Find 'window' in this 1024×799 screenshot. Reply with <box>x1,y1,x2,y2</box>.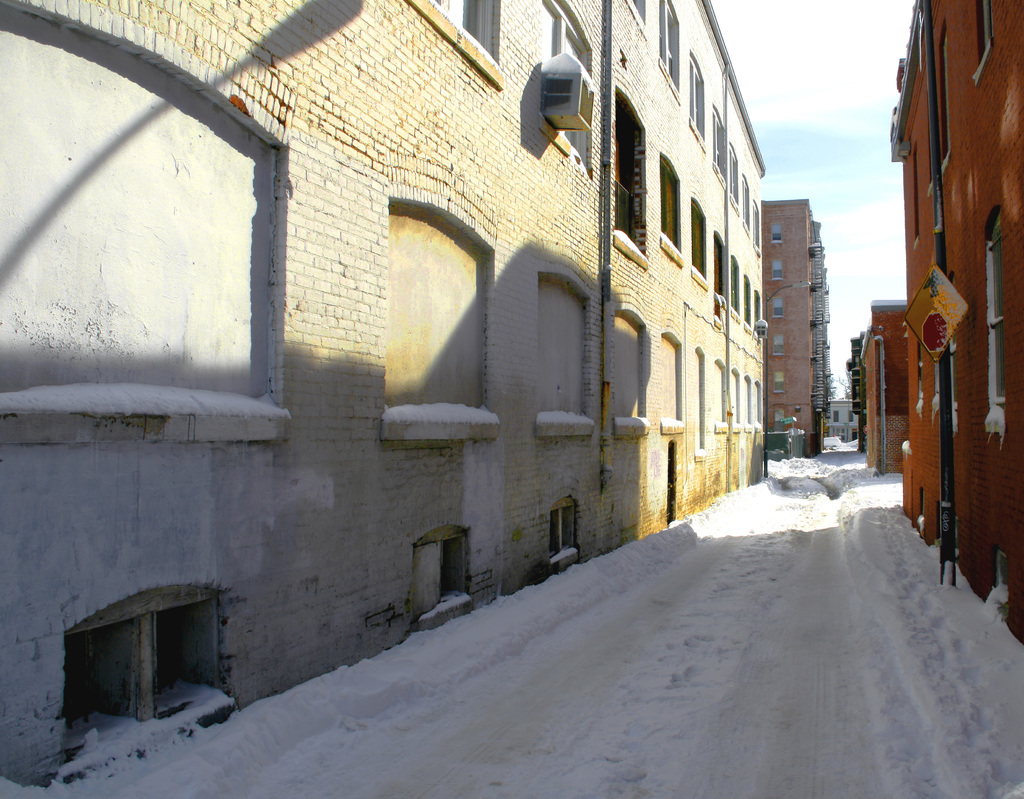
<box>552,492,582,577</box>.
